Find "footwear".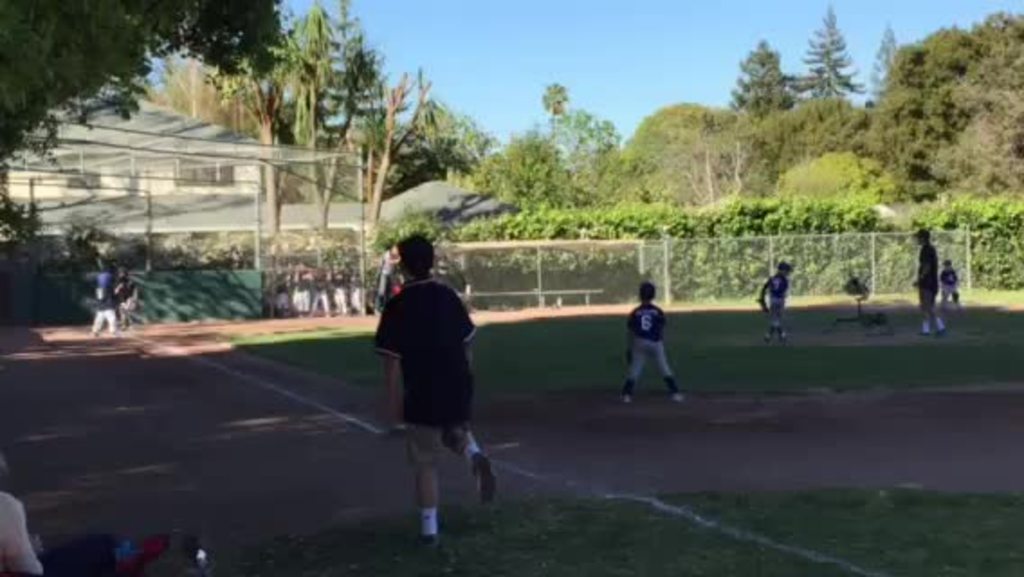
<bbox>761, 330, 775, 350</bbox>.
